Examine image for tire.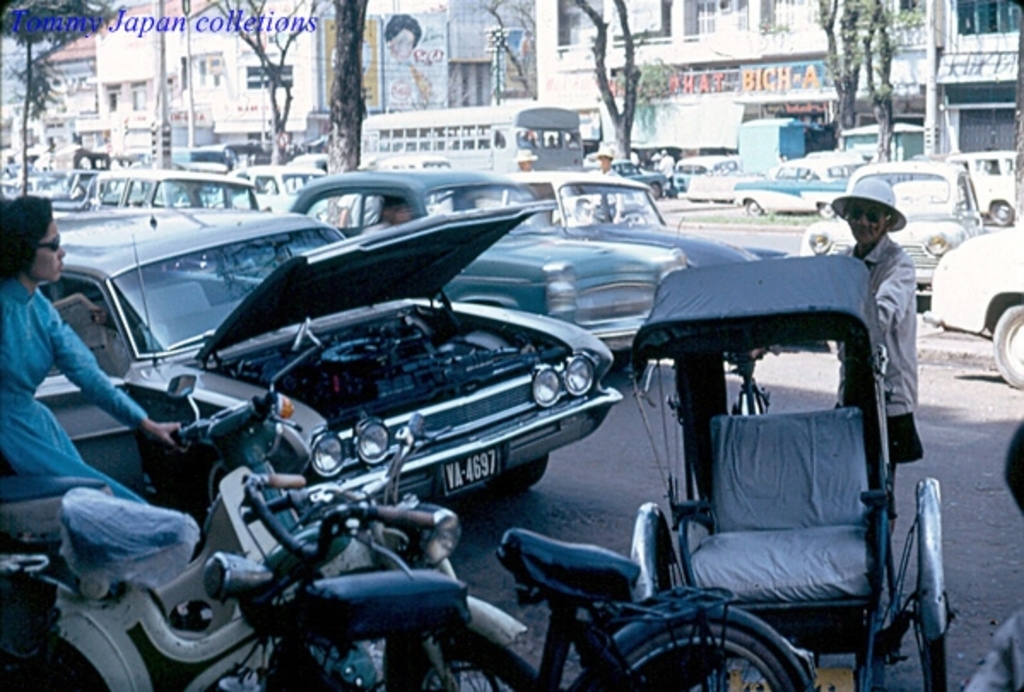
Examination result: (x1=819, y1=203, x2=838, y2=220).
